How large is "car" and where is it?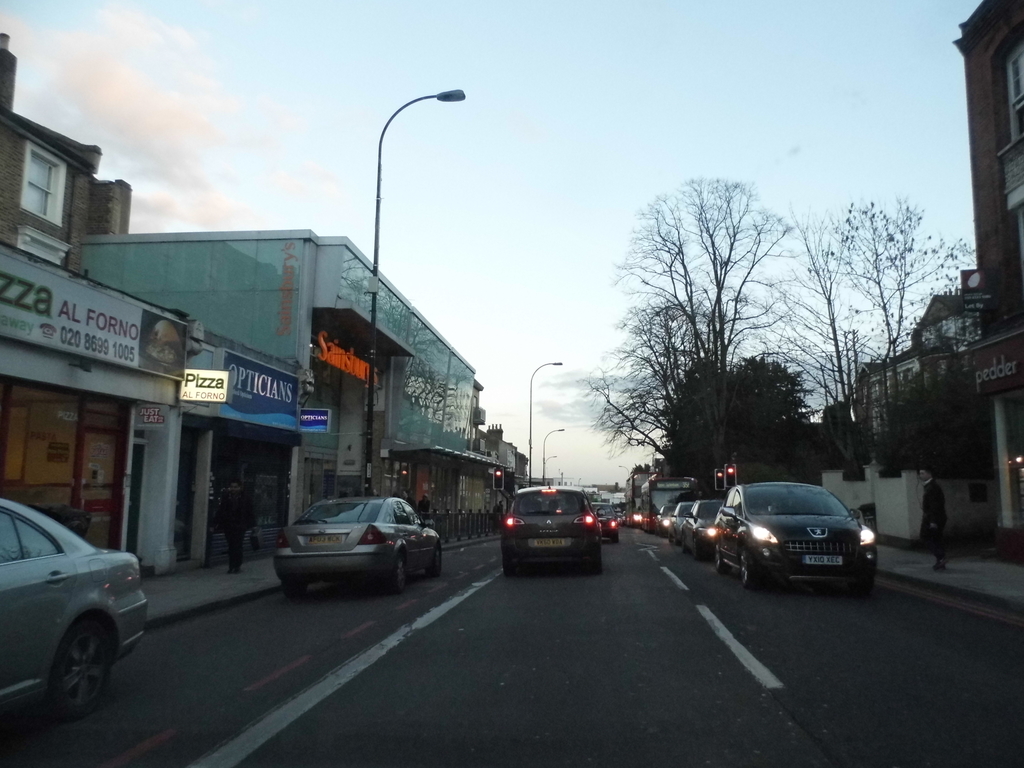
Bounding box: pyautogui.locateOnScreen(595, 498, 616, 541).
